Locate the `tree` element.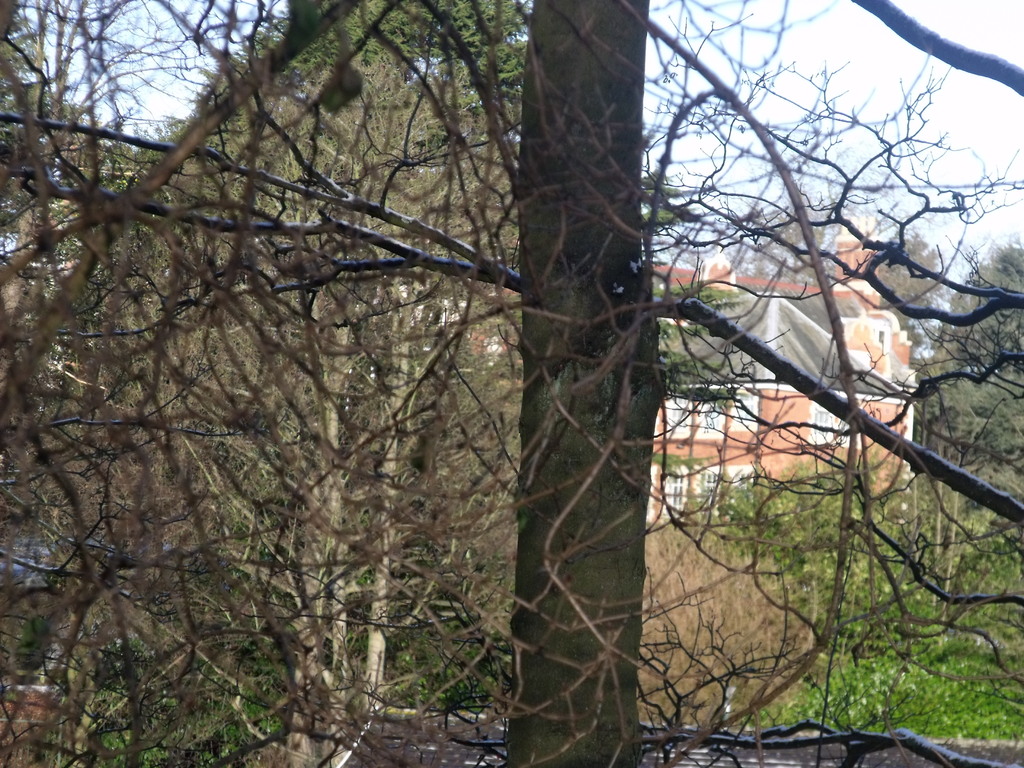
Element bbox: select_region(870, 216, 960, 352).
